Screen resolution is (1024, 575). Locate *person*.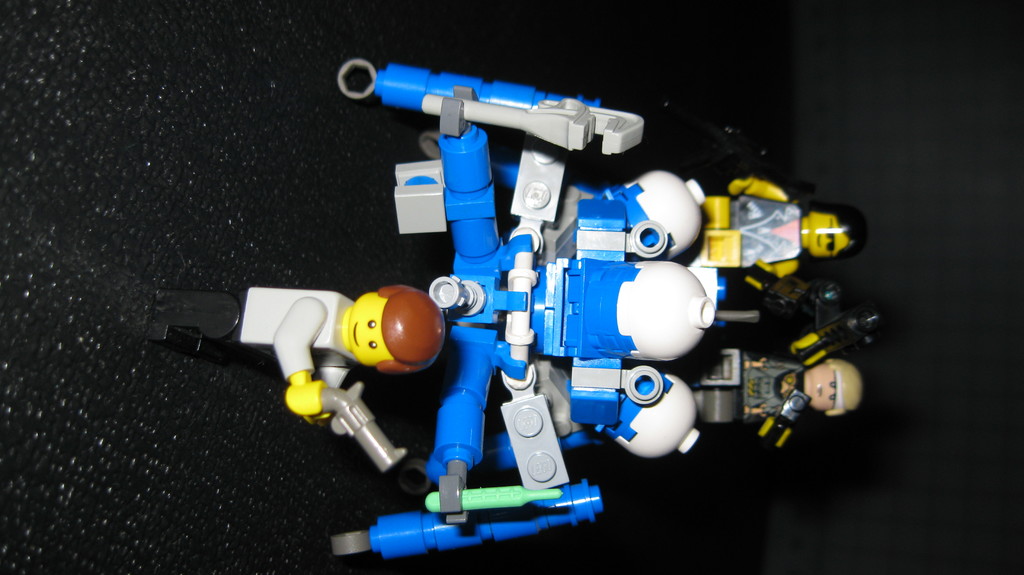
{"x1": 269, "y1": 284, "x2": 444, "y2": 419}.
